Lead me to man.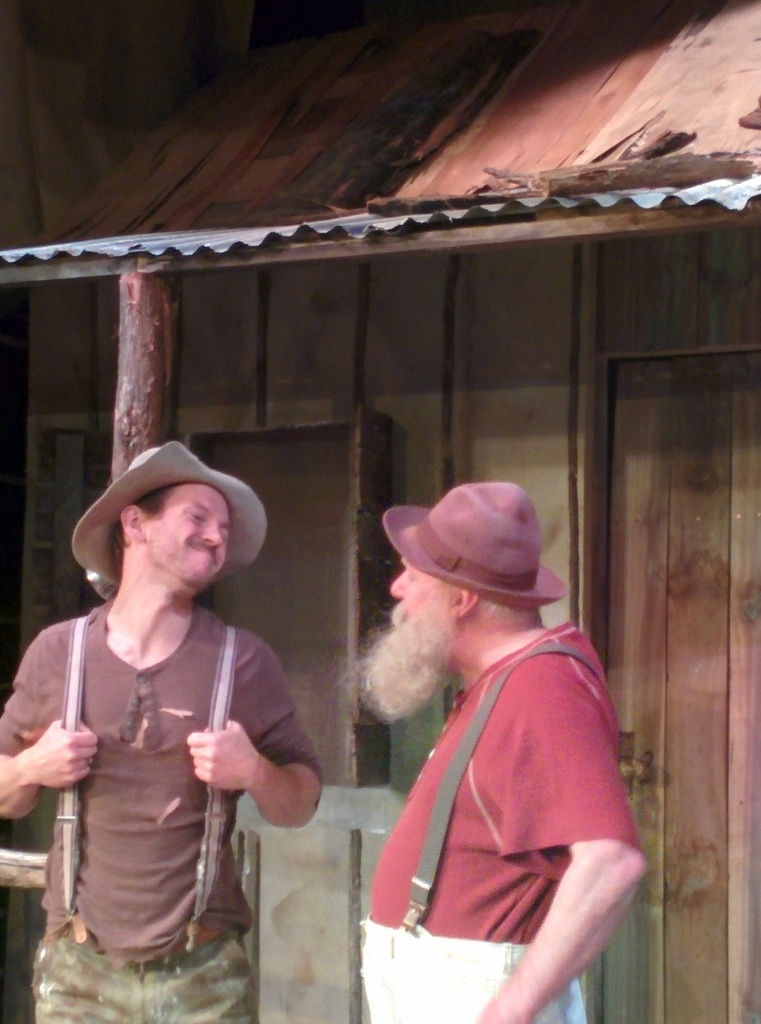
Lead to {"x1": 338, "y1": 479, "x2": 649, "y2": 1023}.
